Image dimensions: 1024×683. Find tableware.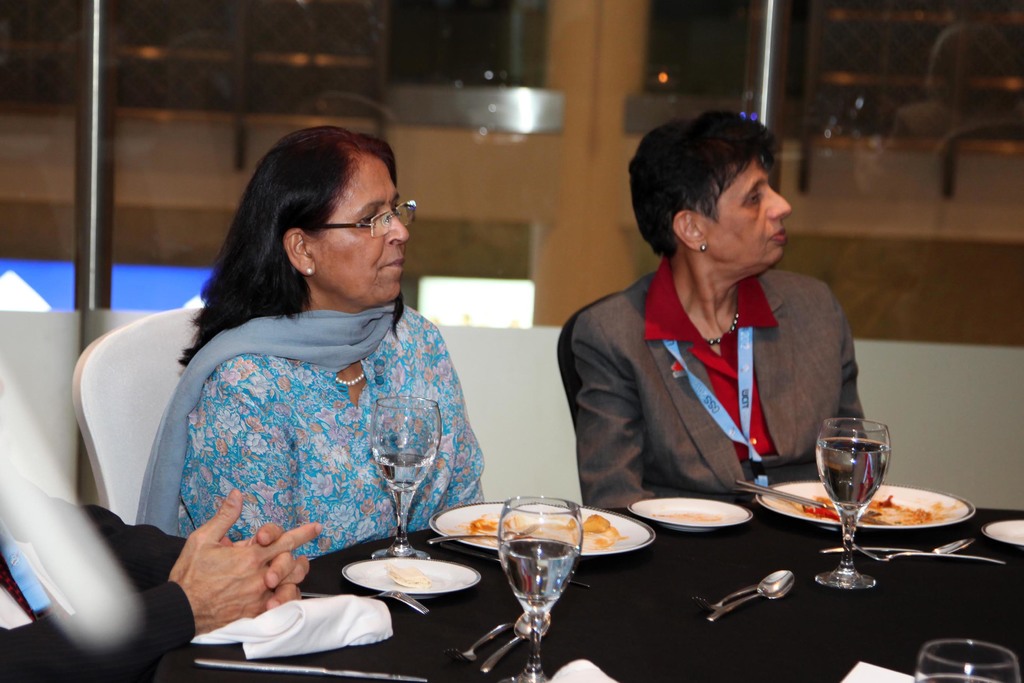
bbox(439, 622, 514, 670).
